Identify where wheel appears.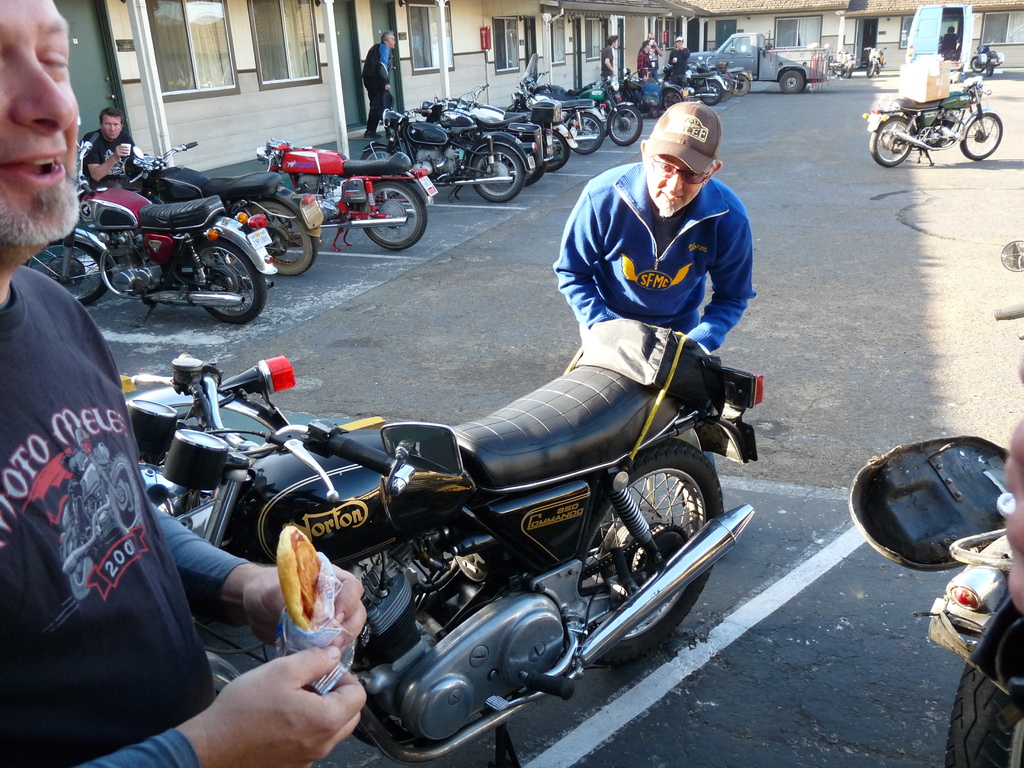
Appears at {"x1": 245, "y1": 198, "x2": 316, "y2": 276}.
